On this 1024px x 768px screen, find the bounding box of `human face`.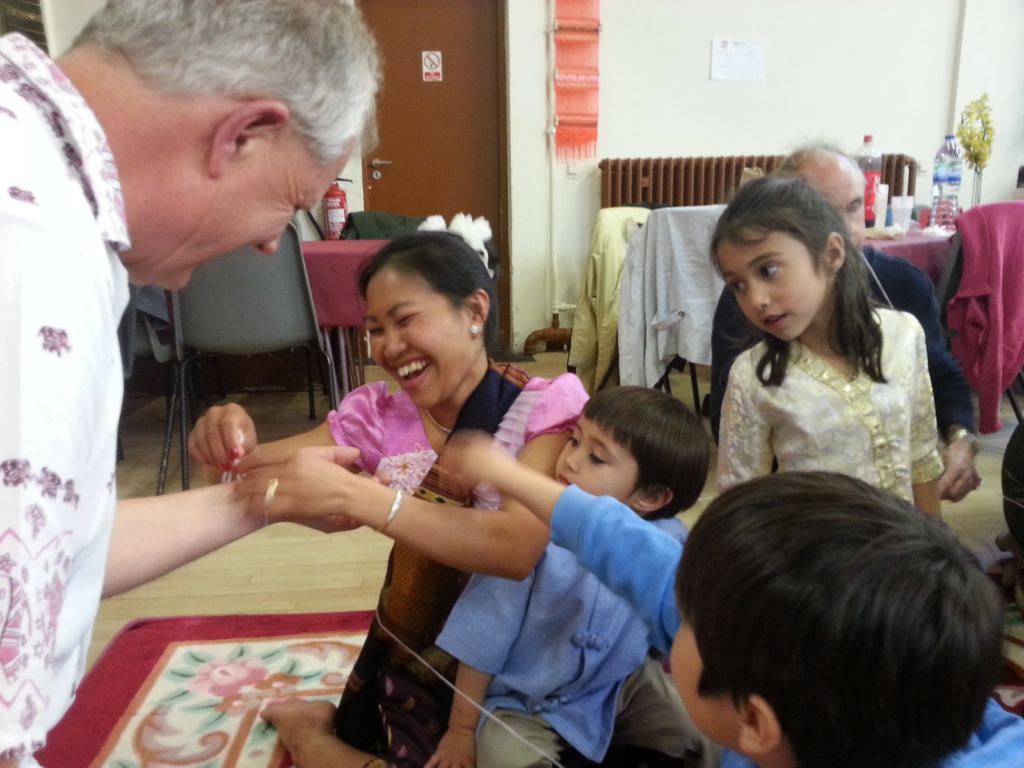
Bounding box: <region>717, 223, 812, 340</region>.
